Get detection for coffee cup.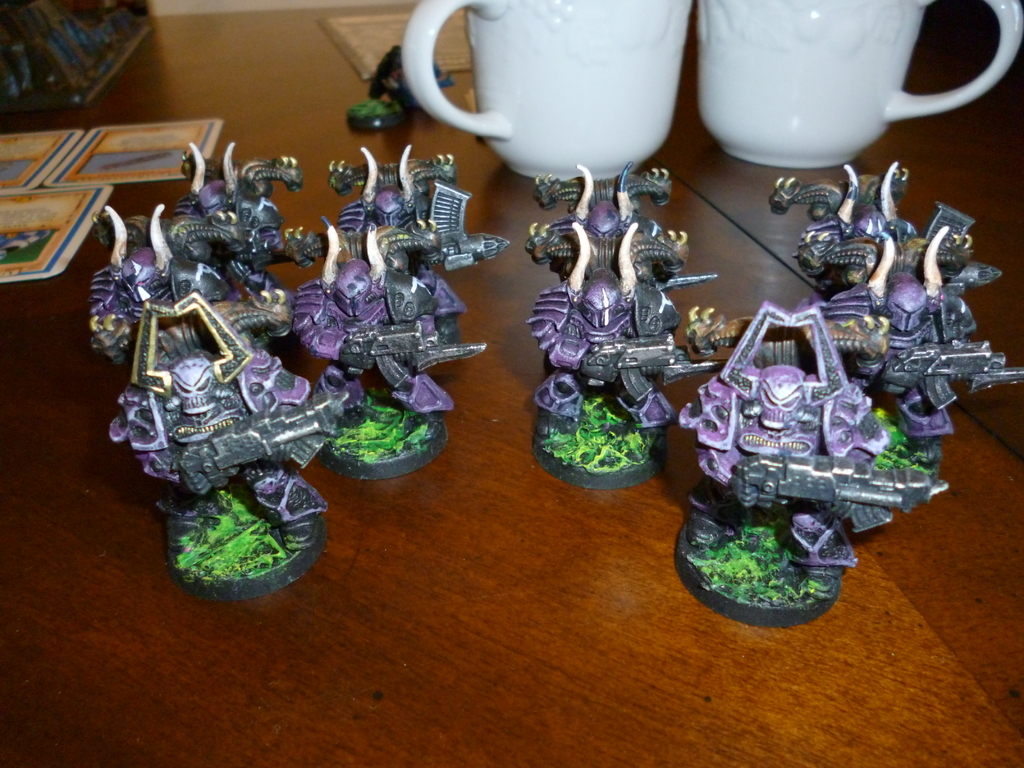
Detection: {"left": 691, "top": 0, "right": 1023, "bottom": 172}.
